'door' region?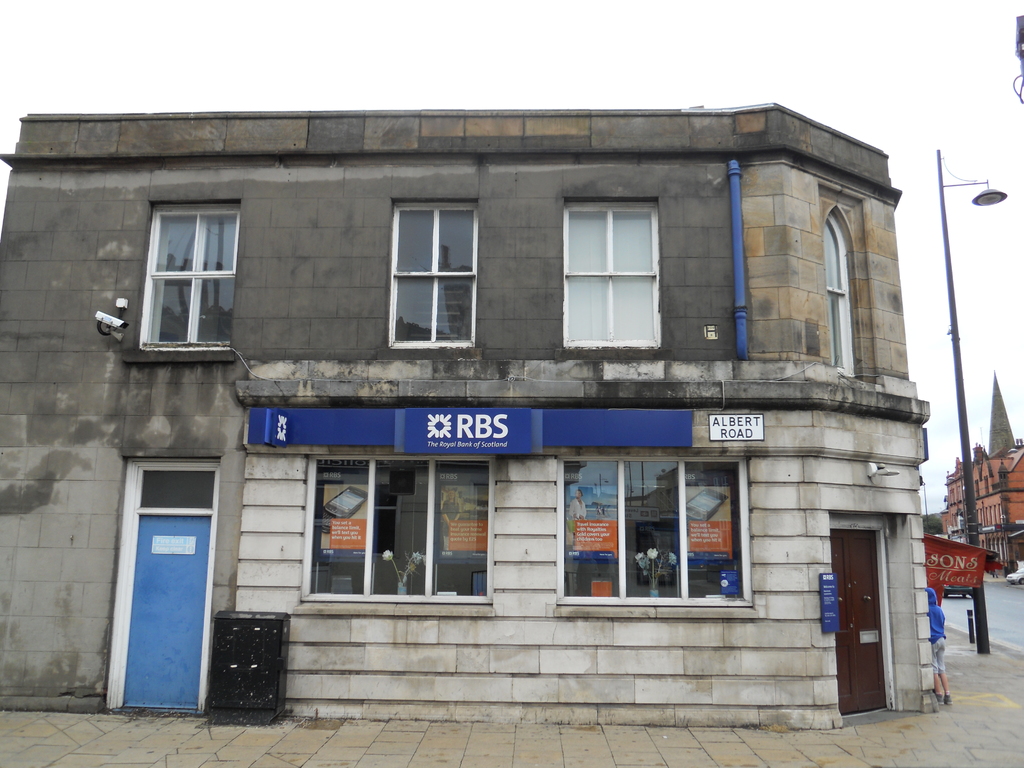
{"left": 830, "top": 526, "right": 891, "bottom": 717}
